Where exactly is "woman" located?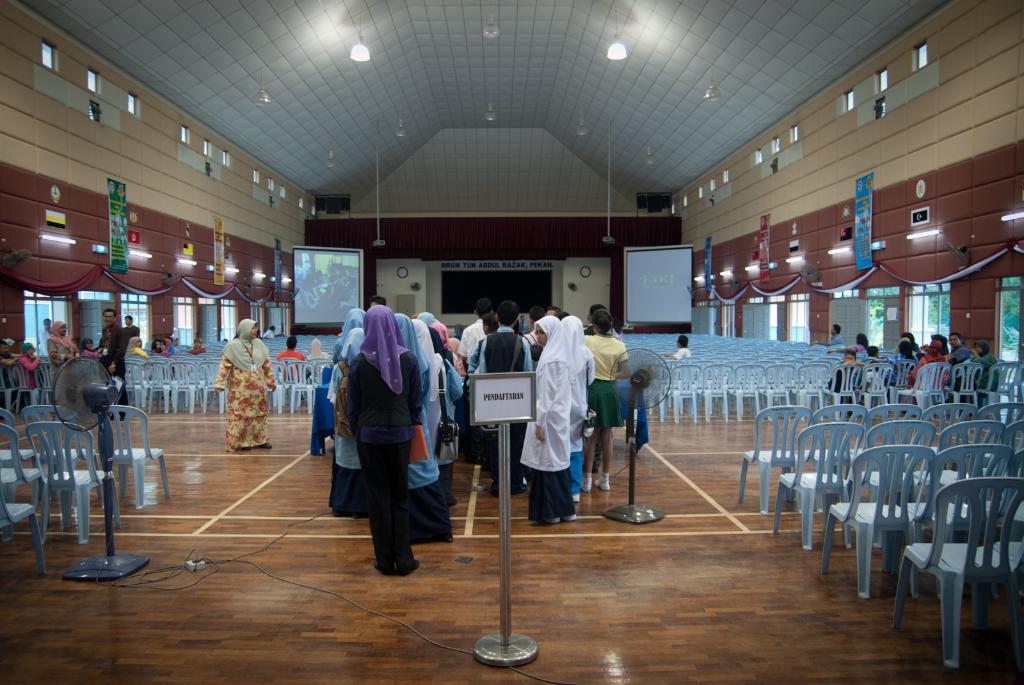
Its bounding box is (216,317,283,450).
